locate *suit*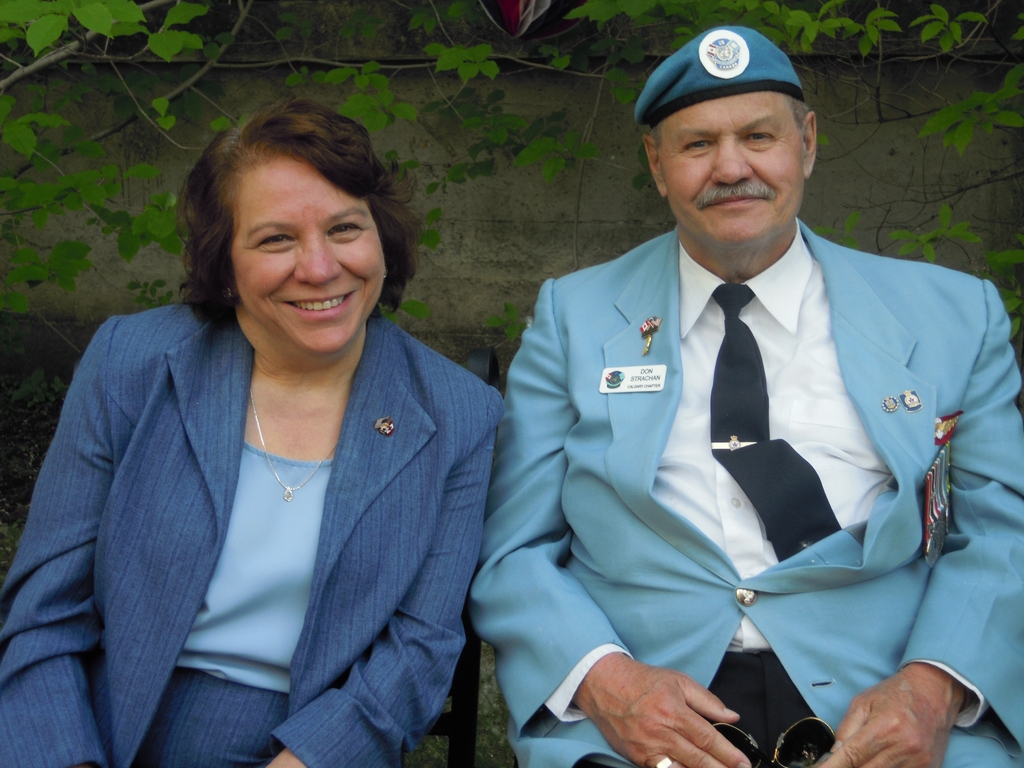
bbox=(0, 302, 502, 767)
